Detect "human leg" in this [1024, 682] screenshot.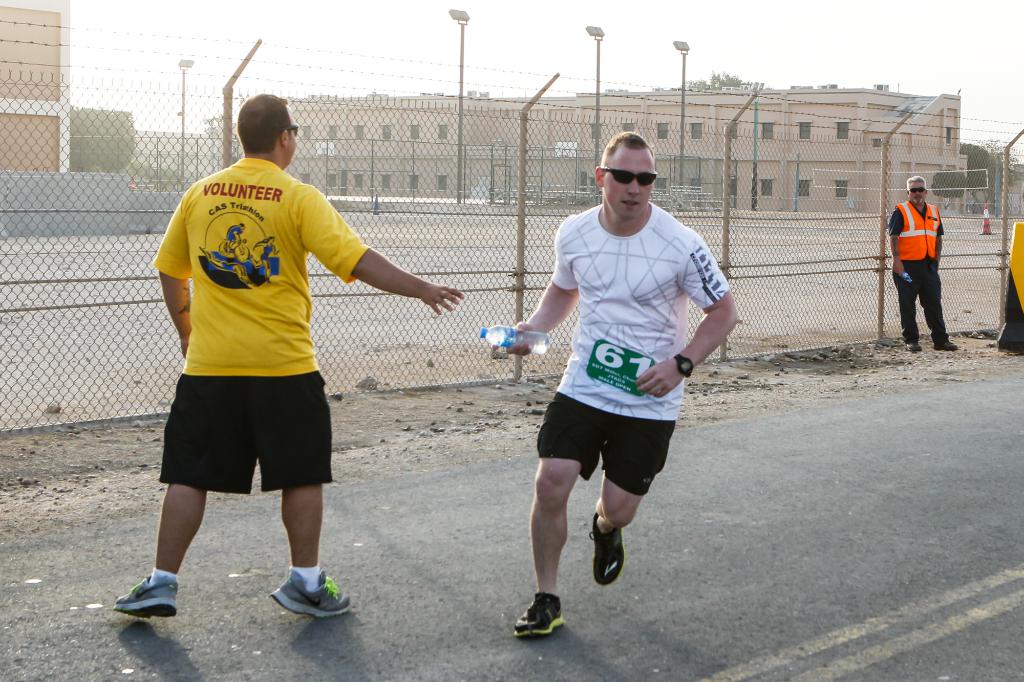
Detection: bbox=[594, 416, 655, 586].
